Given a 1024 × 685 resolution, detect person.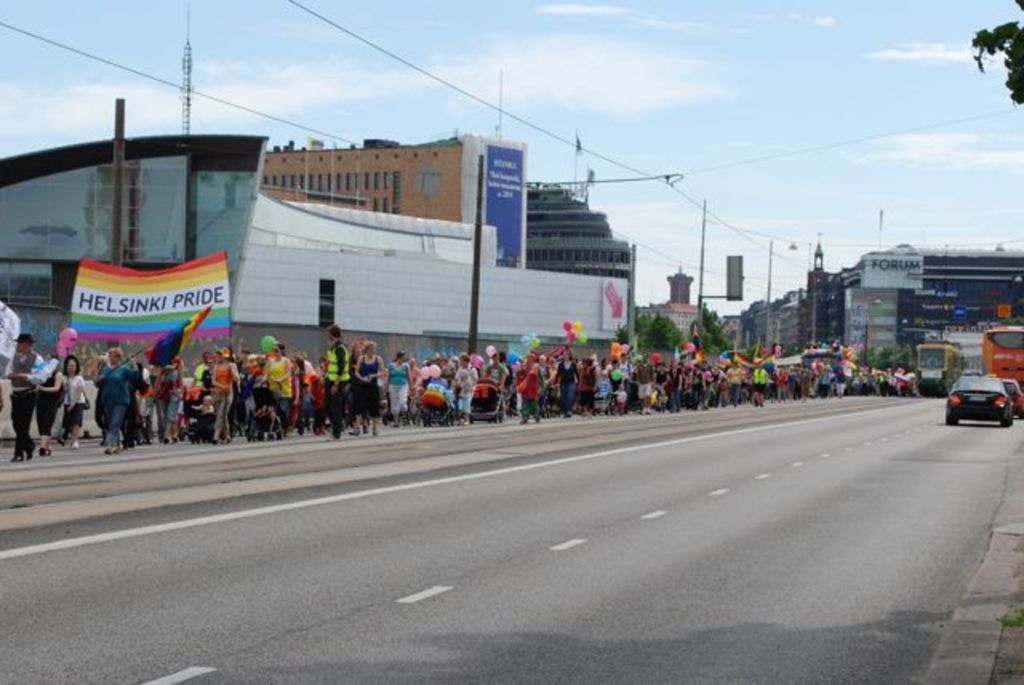
<region>82, 344, 136, 453</region>.
